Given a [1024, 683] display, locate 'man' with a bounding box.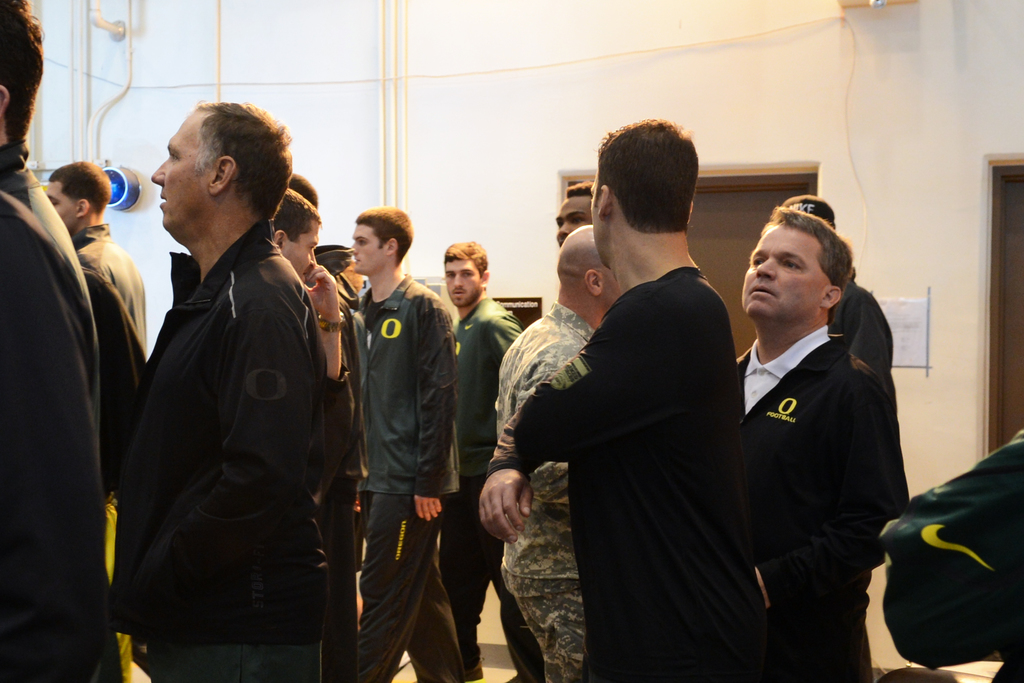
Located: locate(437, 238, 541, 682).
